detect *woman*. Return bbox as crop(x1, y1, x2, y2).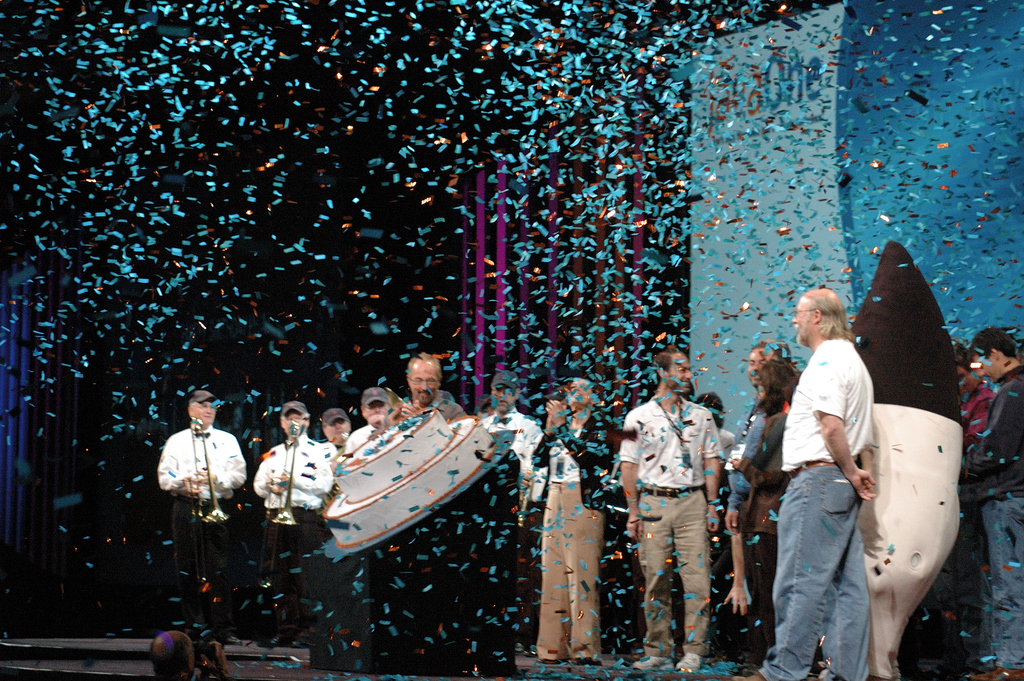
crop(542, 375, 614, 666).
